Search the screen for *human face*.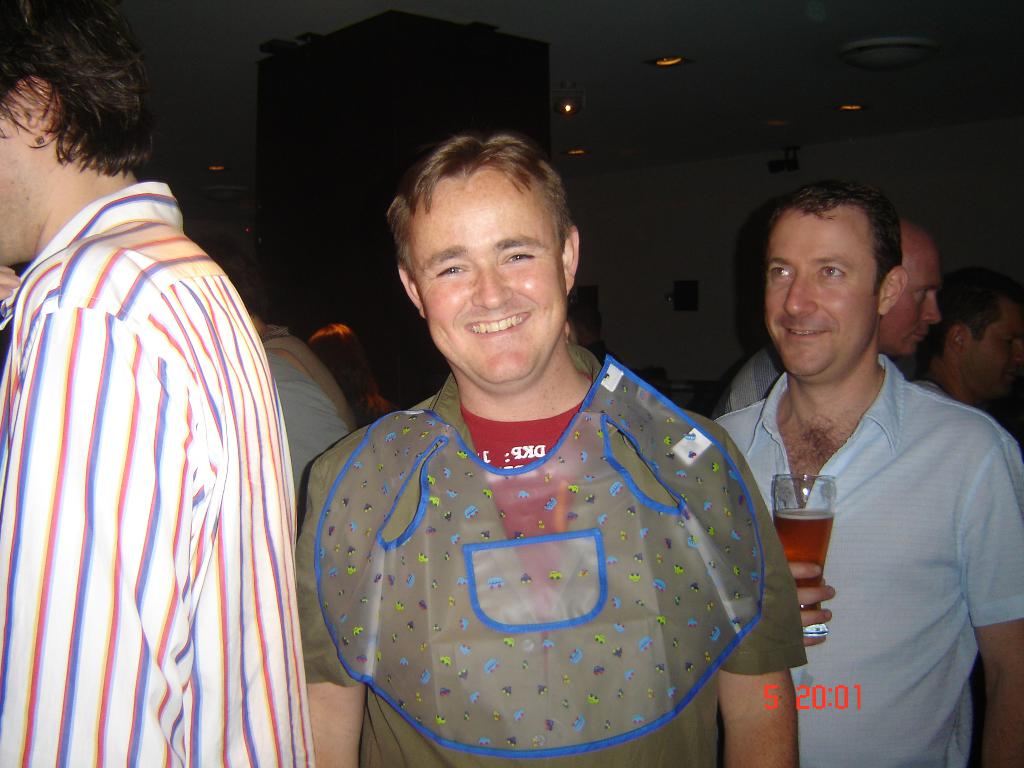
Found at 966 292 1021 403.
